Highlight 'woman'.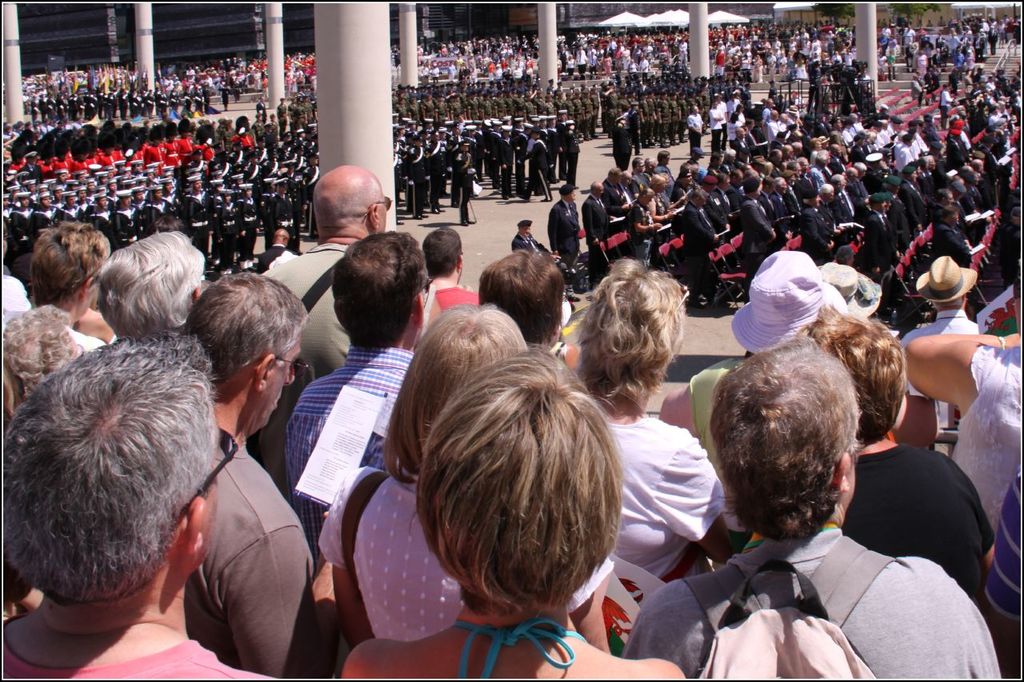
Highlighted region: <bbox>322, 300, 614, 657</bbox>.
